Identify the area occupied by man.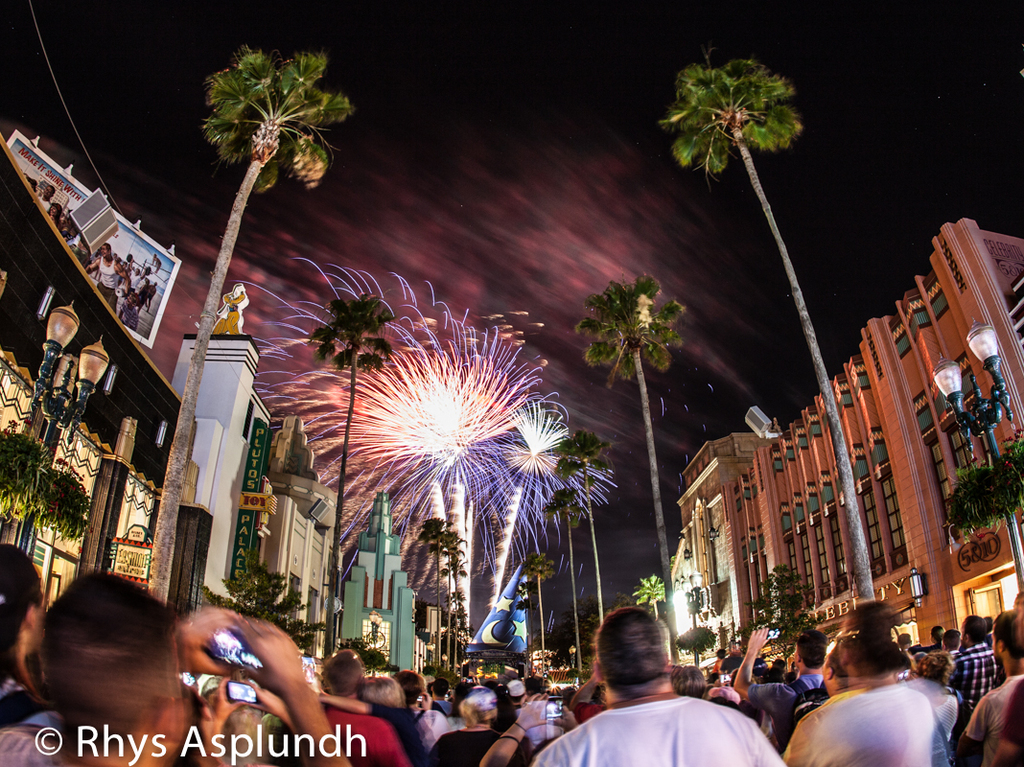
Area: BBox(525, 605, 790, 766).
